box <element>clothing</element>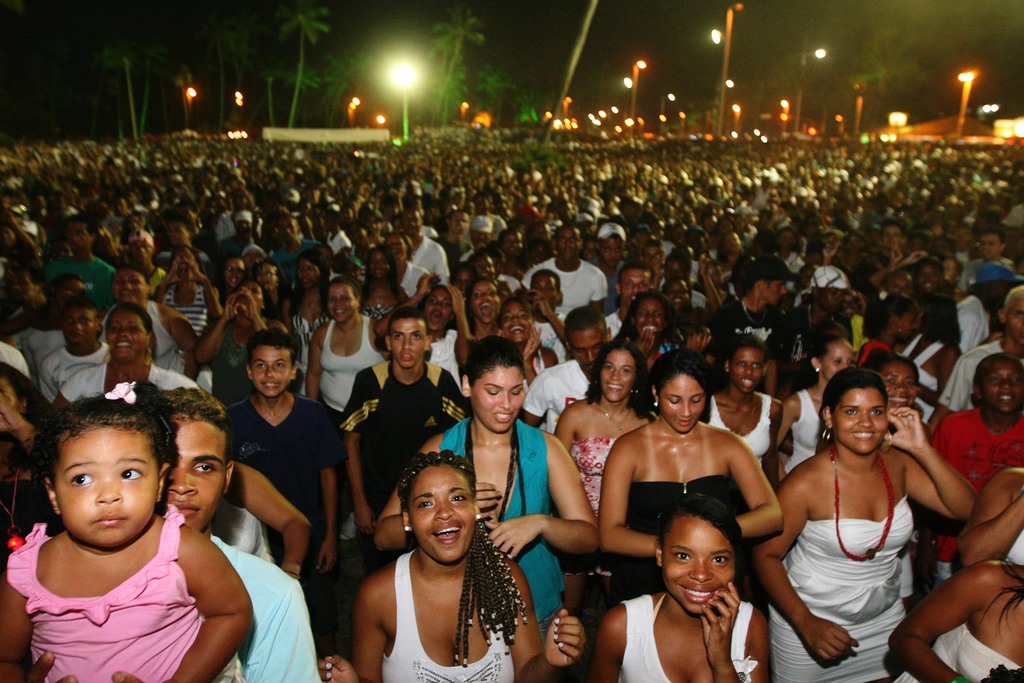
[left=899, top=625, right=1023, bottom=682]
